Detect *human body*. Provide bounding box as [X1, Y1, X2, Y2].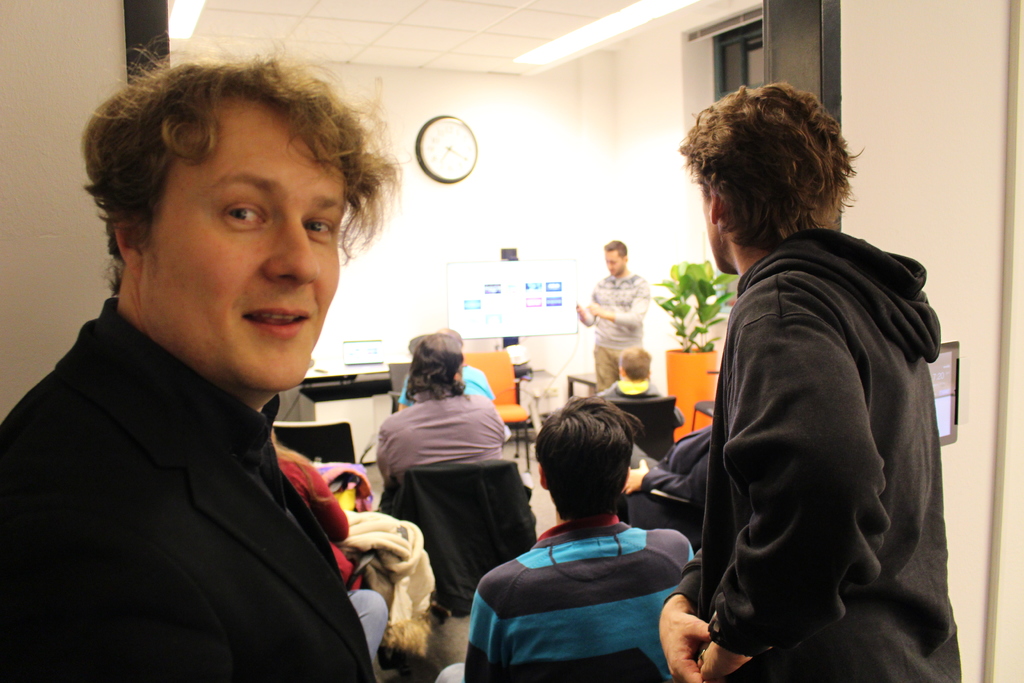
[693, 142, 961, 682].
